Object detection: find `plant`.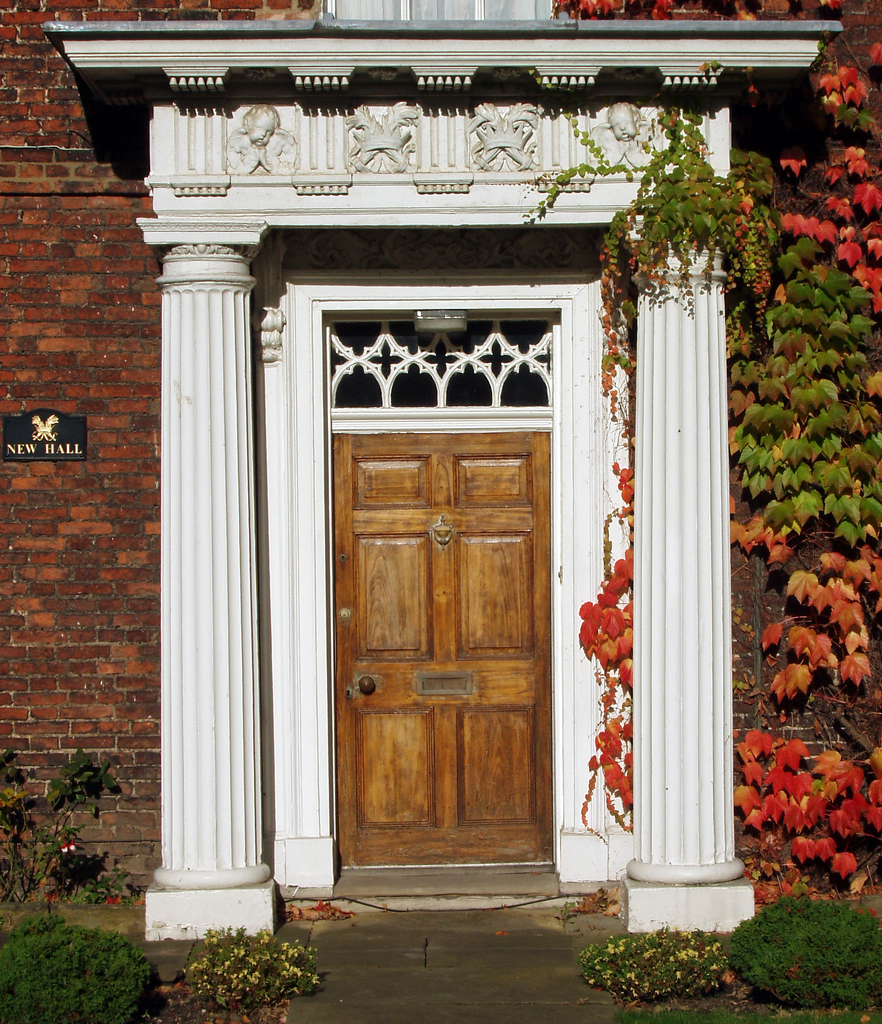
BBox(0, 910, 163, 1023).
